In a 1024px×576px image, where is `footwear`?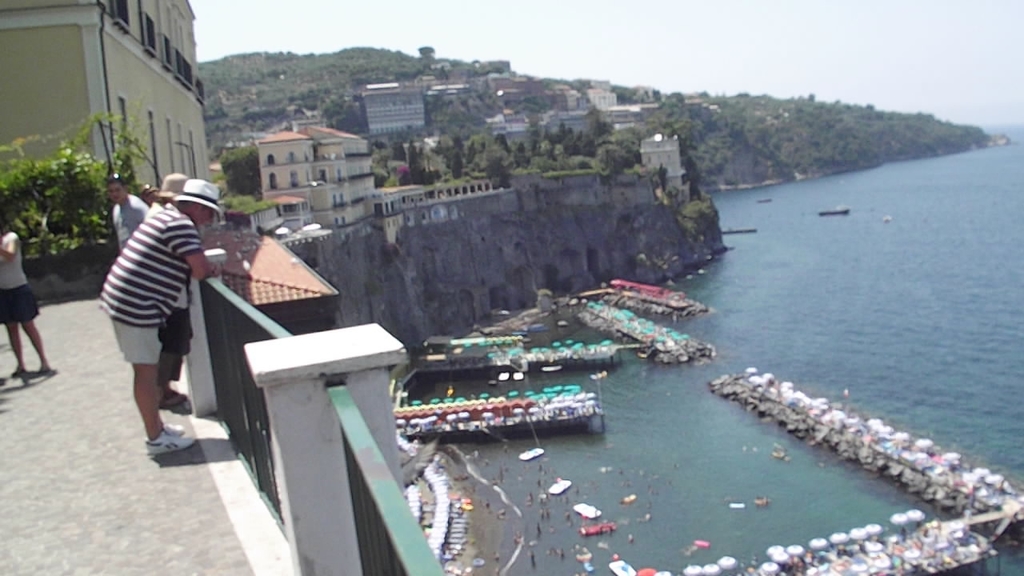
rect(157, 390, 182, 409).
